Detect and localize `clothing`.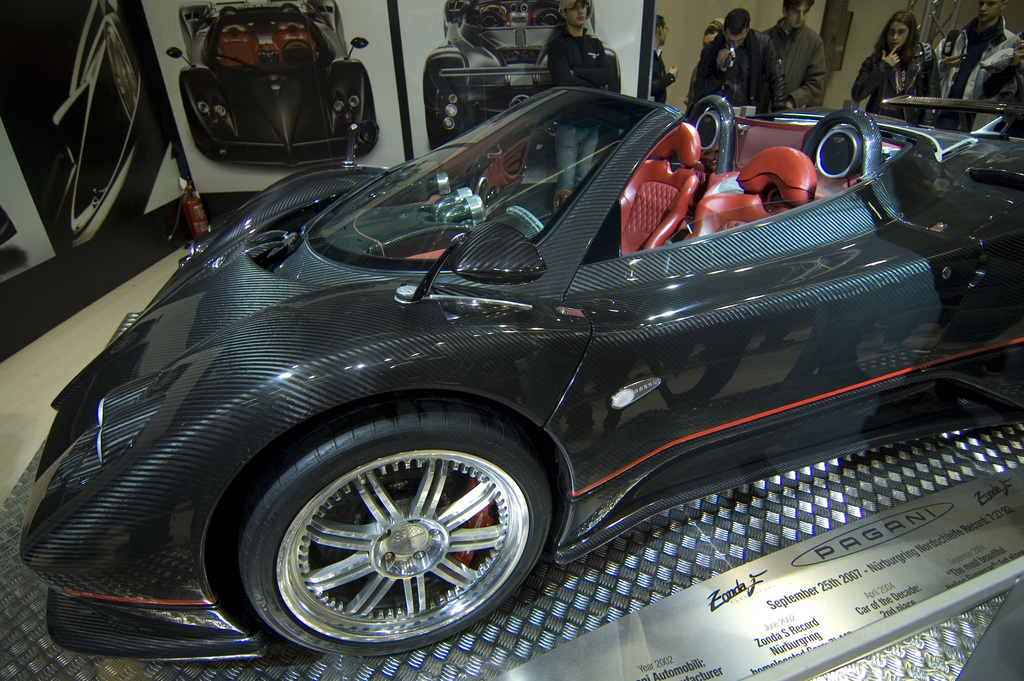
Localized at left=765, top=19, right=828, bottom=111.
